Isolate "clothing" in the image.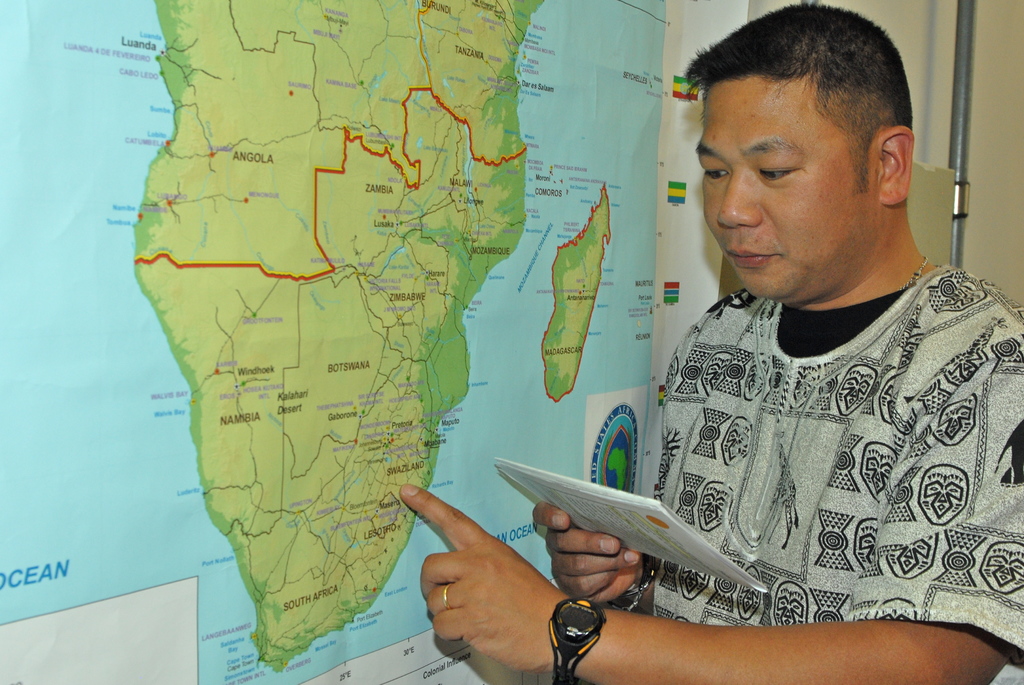
Isolated region: <bbox>630, 234, 1023, 636</bbox>.
